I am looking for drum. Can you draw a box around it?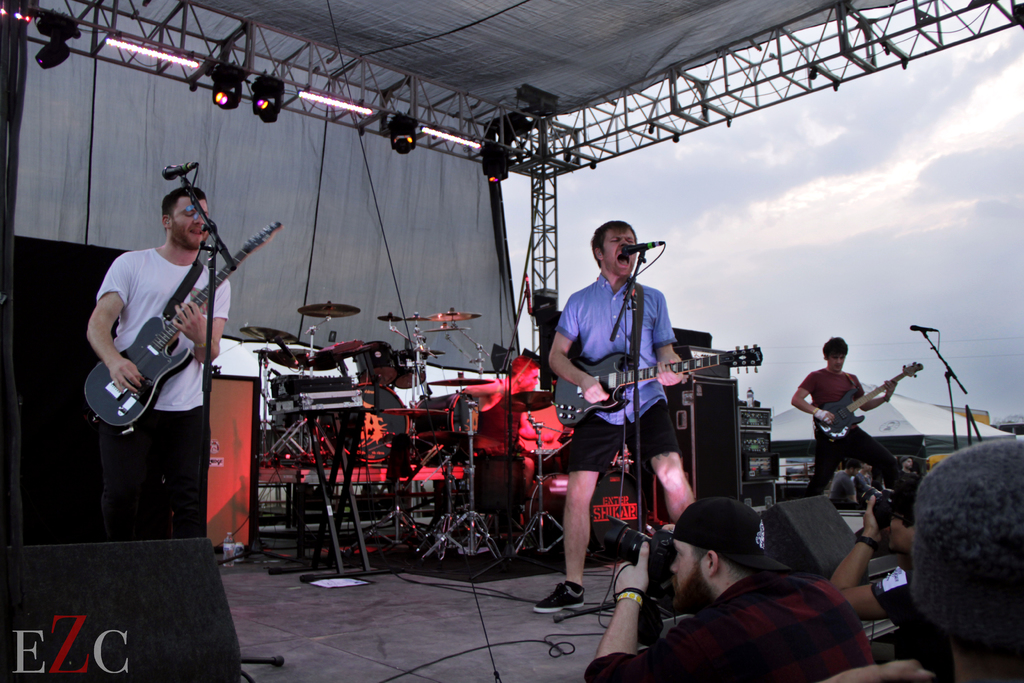
Sure, the bounding box is region(396, 349, 426, 390).
